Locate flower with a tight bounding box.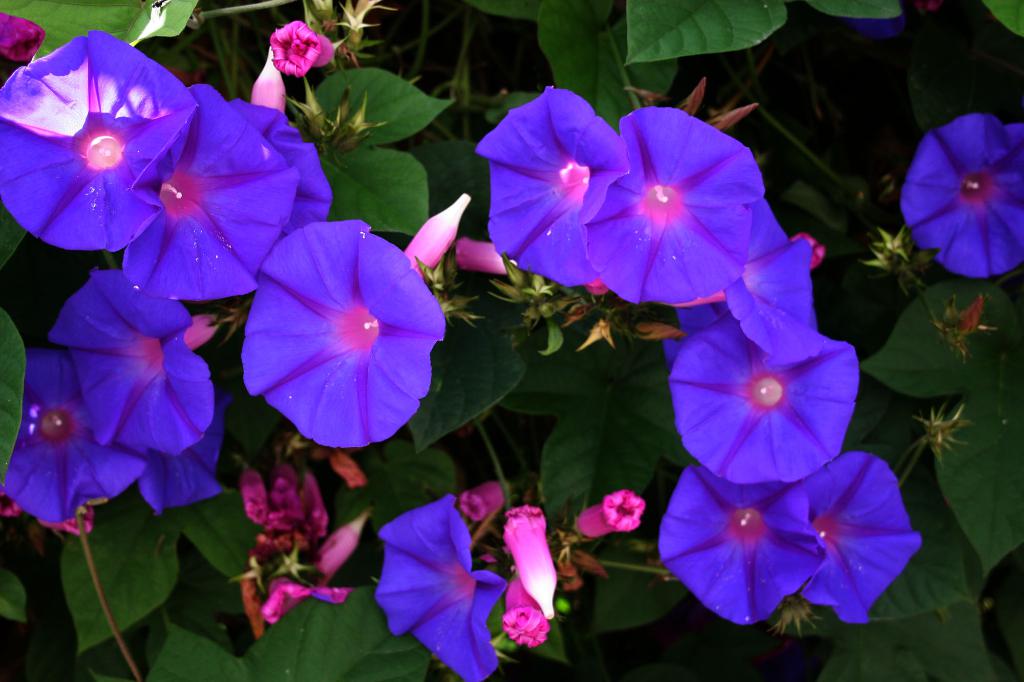
[0, 9, 42, 94].
